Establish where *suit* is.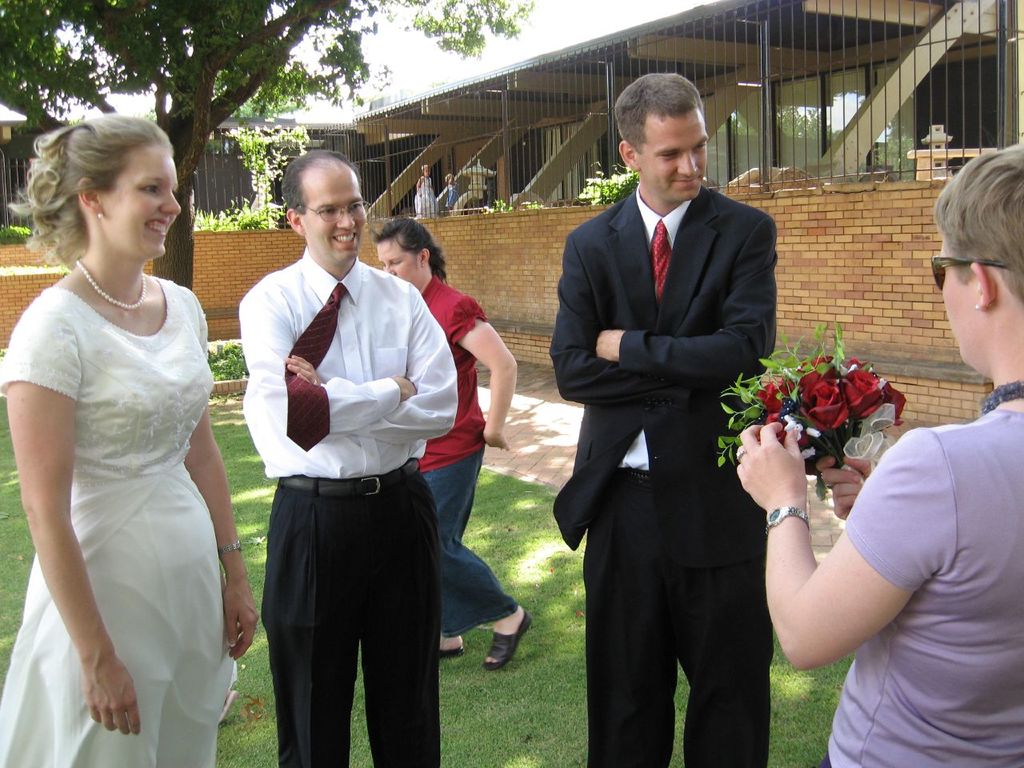
Established at 544/112/800/767.
